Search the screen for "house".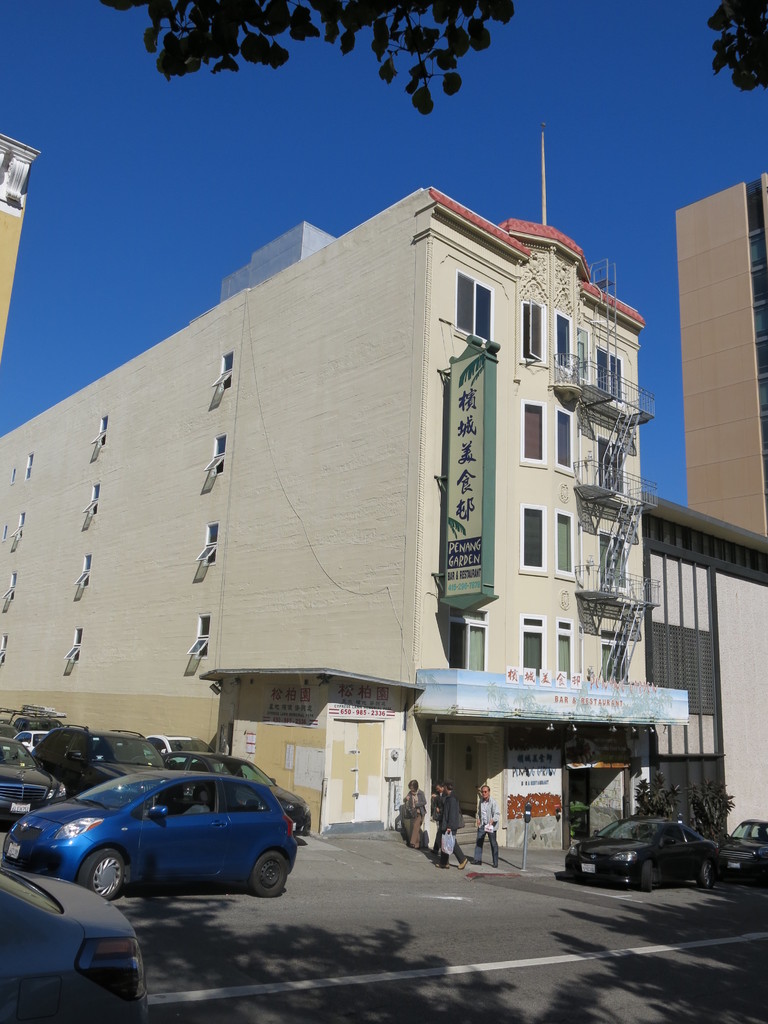
Found at 0:119:662:820.
